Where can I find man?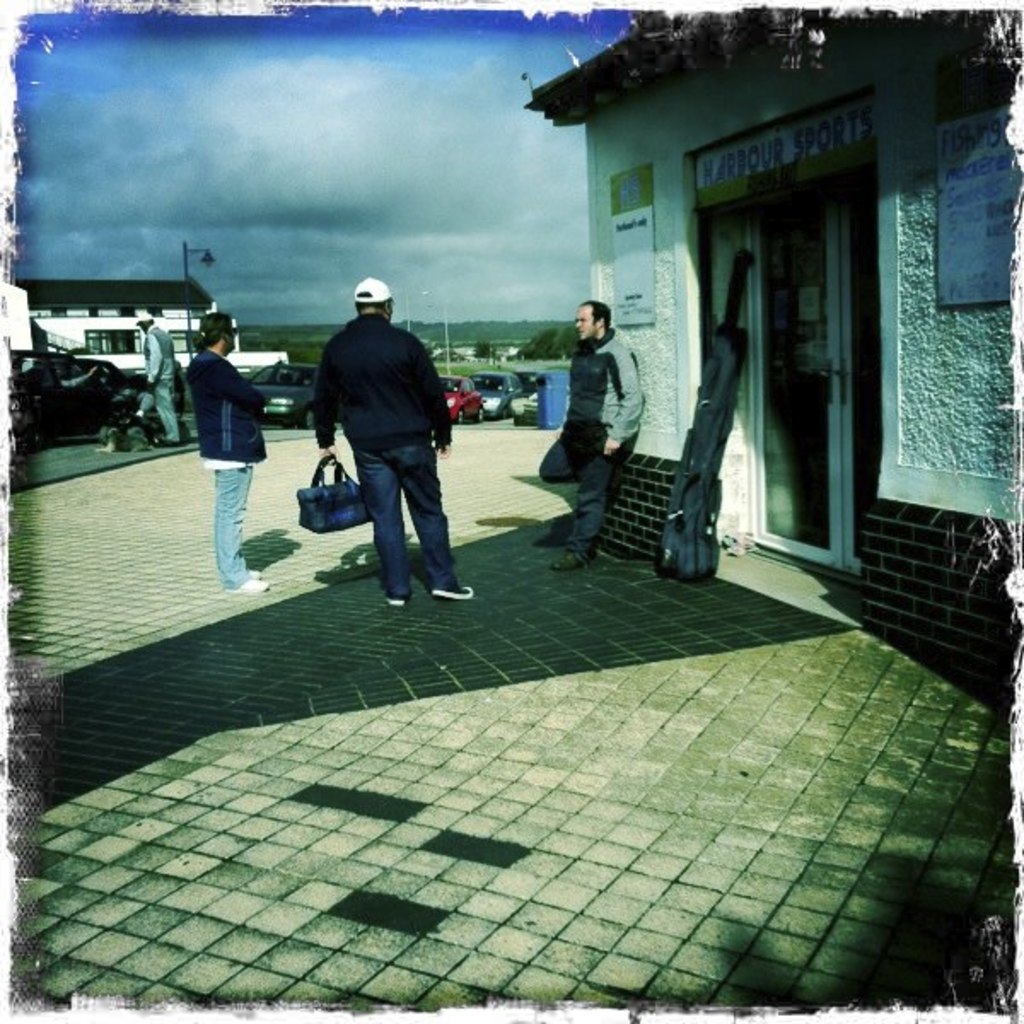
You can find it at [left=183, top=311, right=270, bottom=596].
